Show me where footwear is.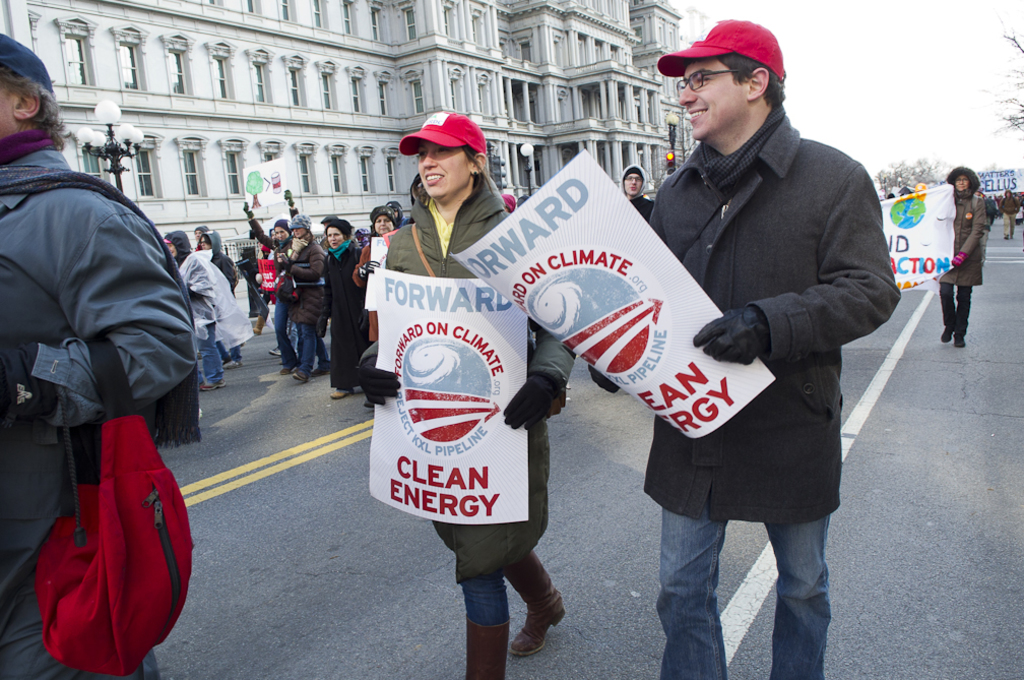
footwear is at Rect(461, 614, 506, 679).
